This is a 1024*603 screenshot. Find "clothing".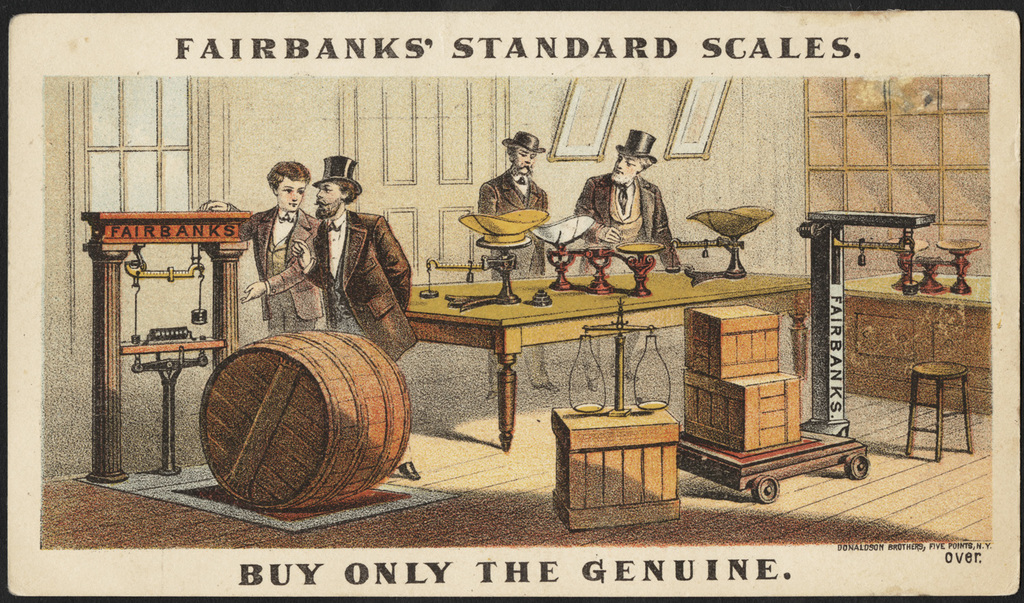
Bounding box: [left=569, top=173, right=686, bottom=272].
